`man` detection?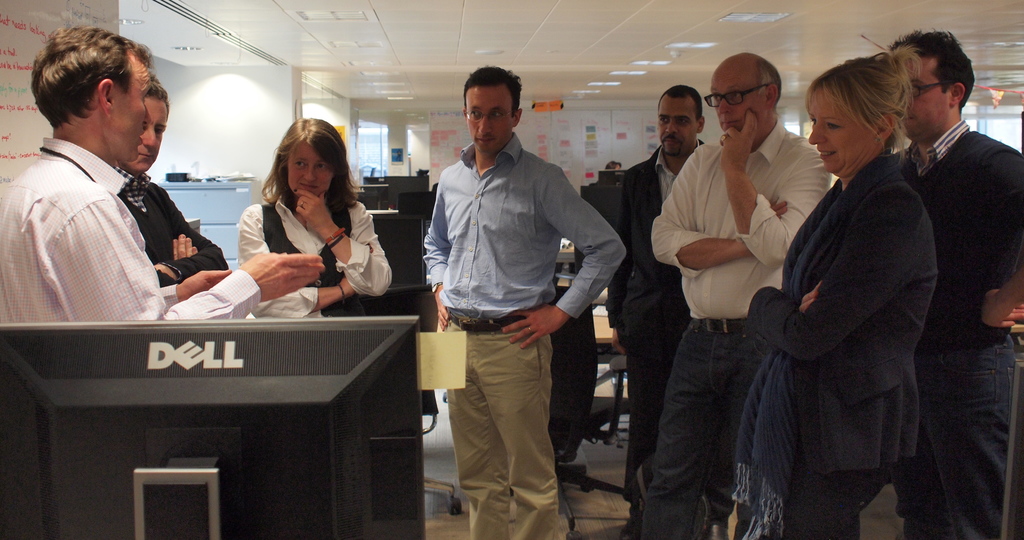
box=[610, 83, 715, 478]
